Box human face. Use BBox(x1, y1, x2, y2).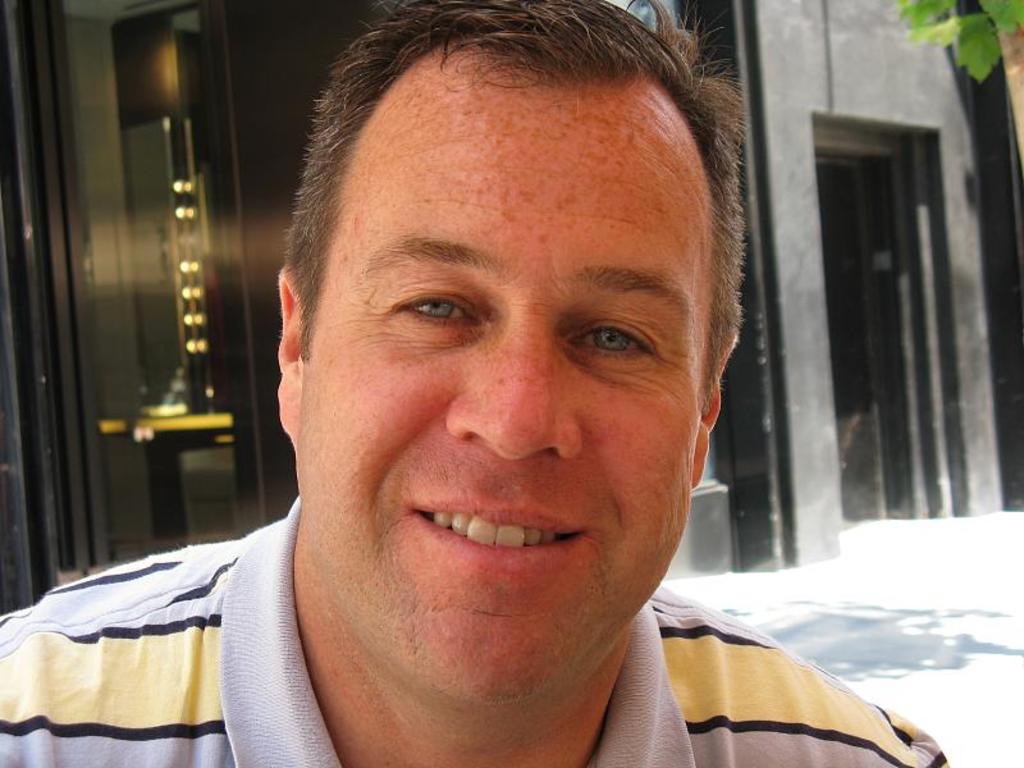
BBox(296, 87, 712, 700).
